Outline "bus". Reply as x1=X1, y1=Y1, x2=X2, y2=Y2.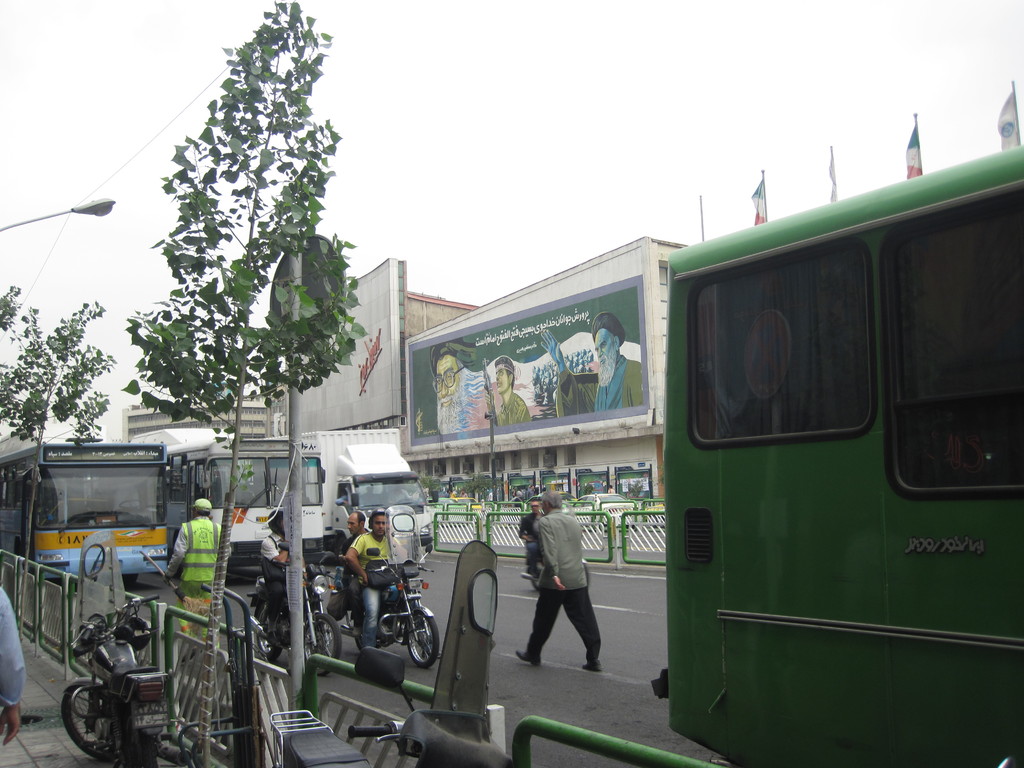
x1=668, y1=141, x2=1023, y2=767.
